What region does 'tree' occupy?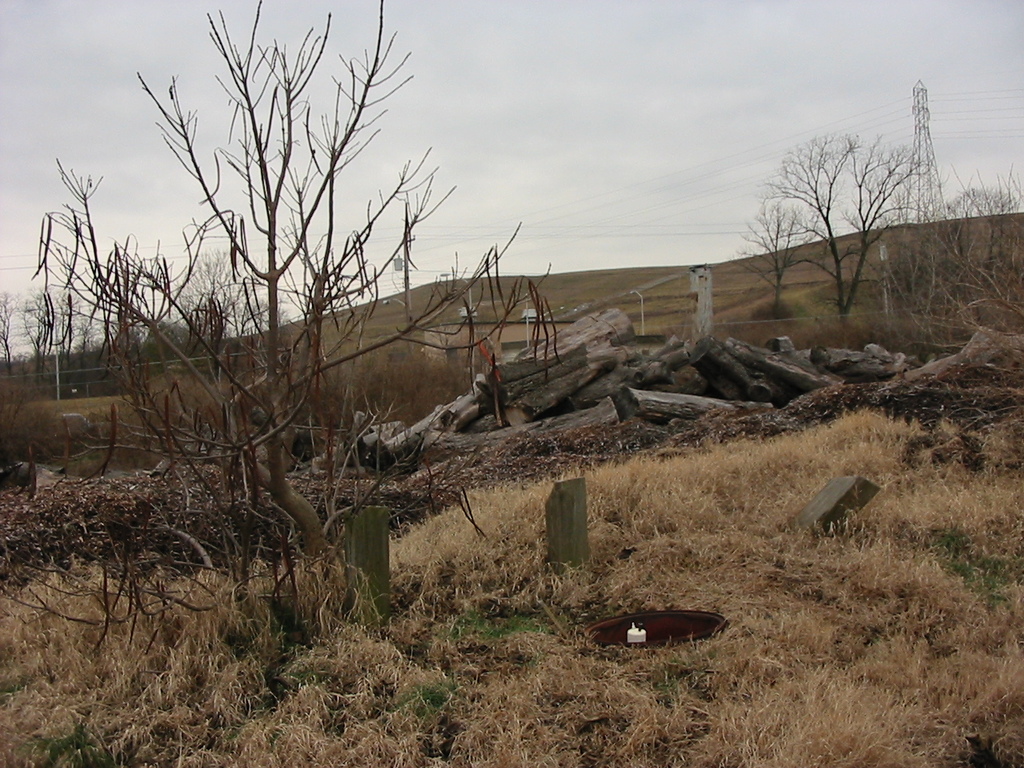
BBox(35, 0, 555, 630).
